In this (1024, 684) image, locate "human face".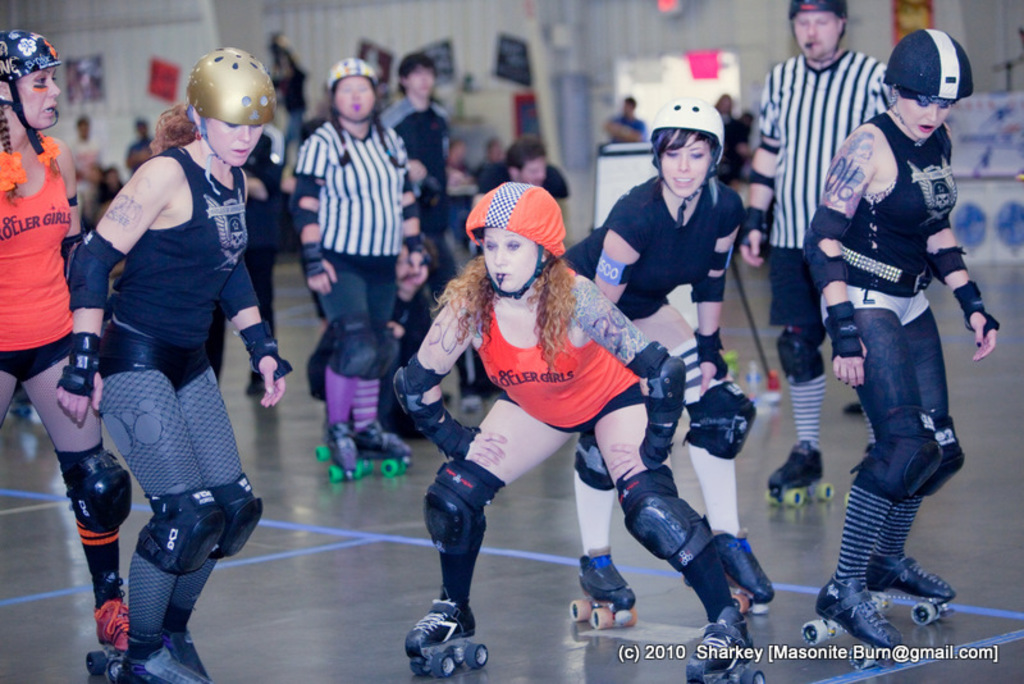
Bounding box: {"x1": 14, "y1": 65, "x2": 60, "y2": 128}.
